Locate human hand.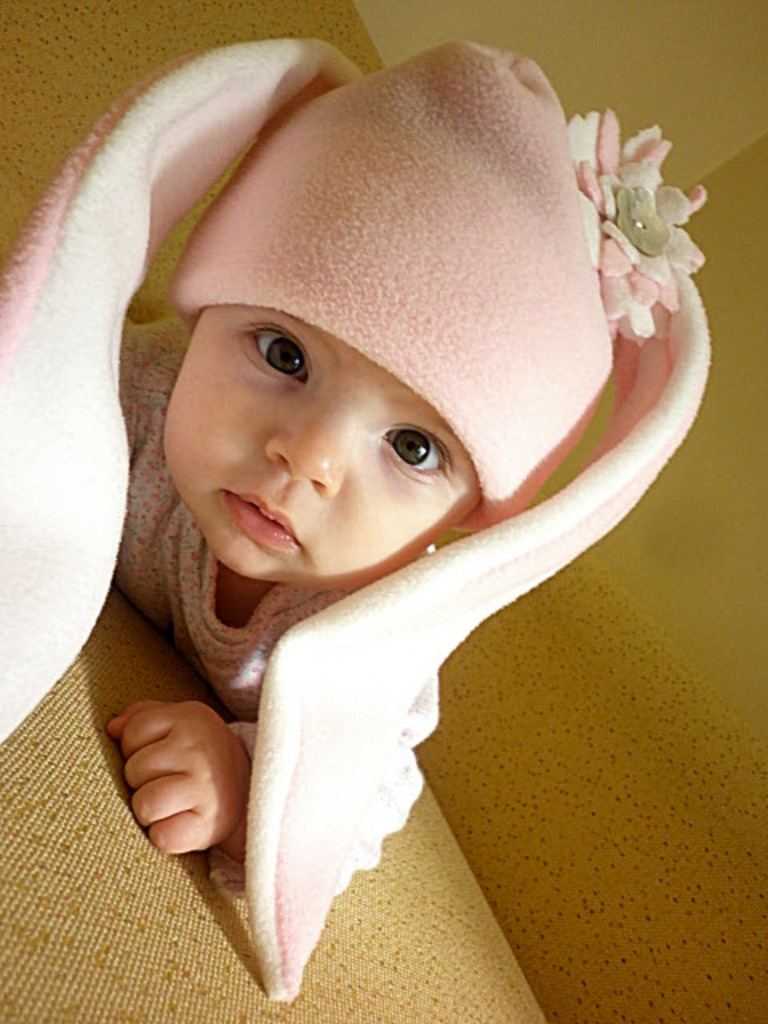
Bounding box: [104,699,254,856].
